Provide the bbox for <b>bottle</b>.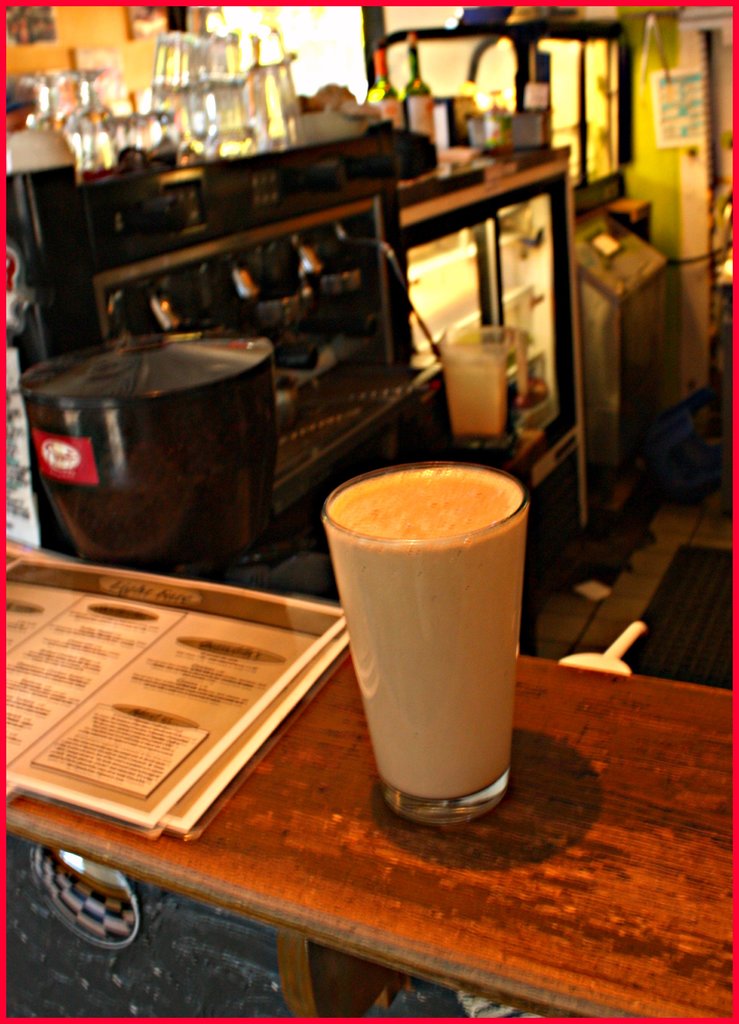
<region>24, 72, 68, 127</region>.
